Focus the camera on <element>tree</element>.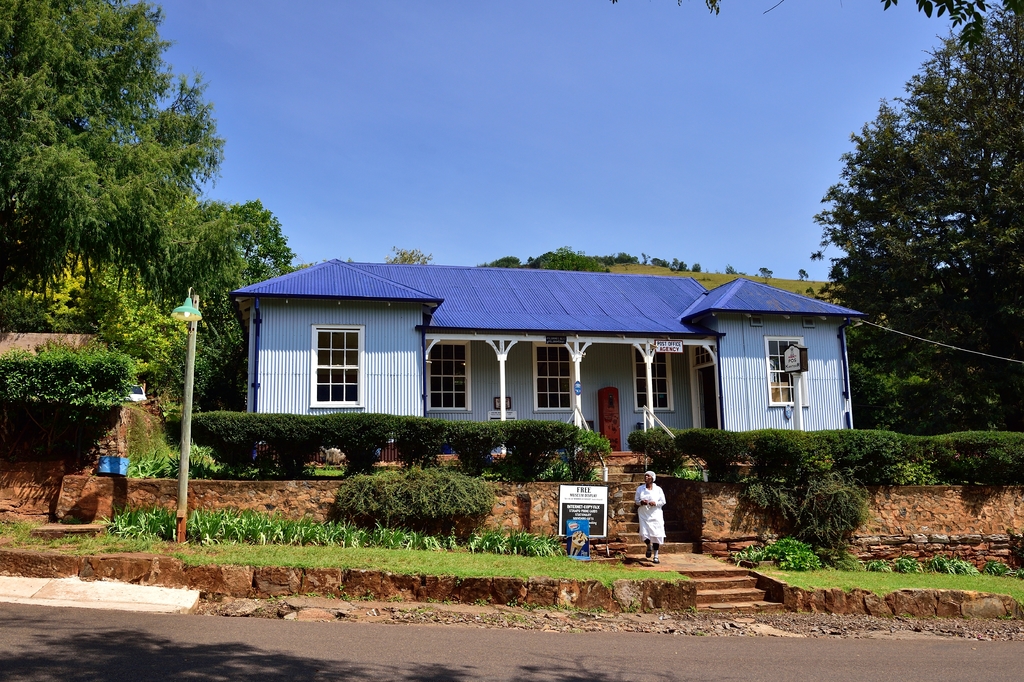
Focus region: l=0, t=256, r=248, b=405.
